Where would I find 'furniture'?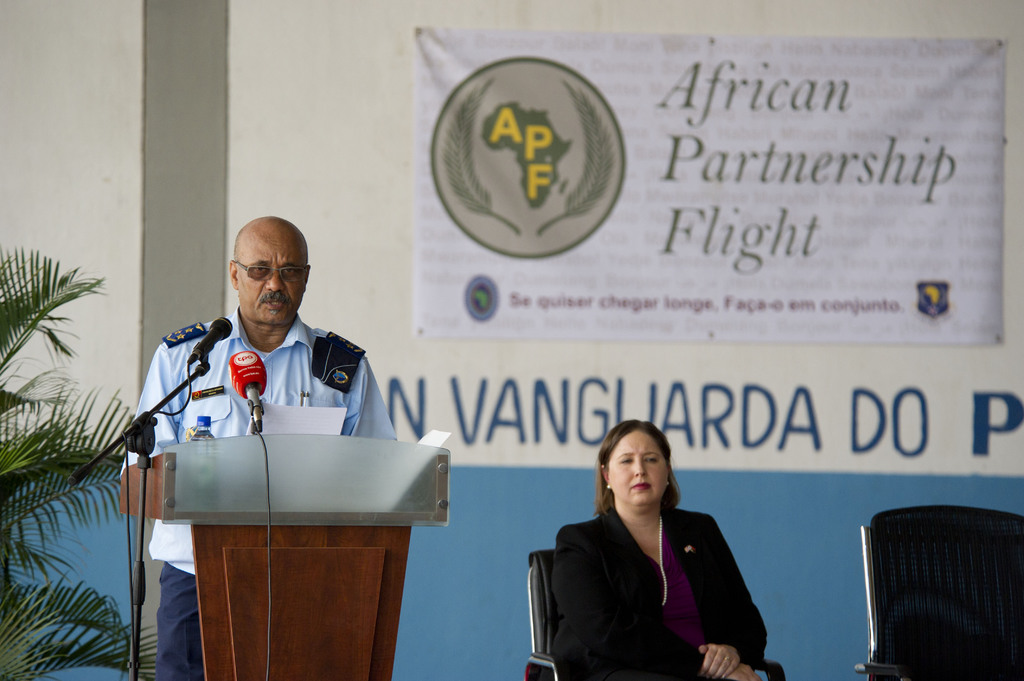
At rect(120, 433, 451, 680).
